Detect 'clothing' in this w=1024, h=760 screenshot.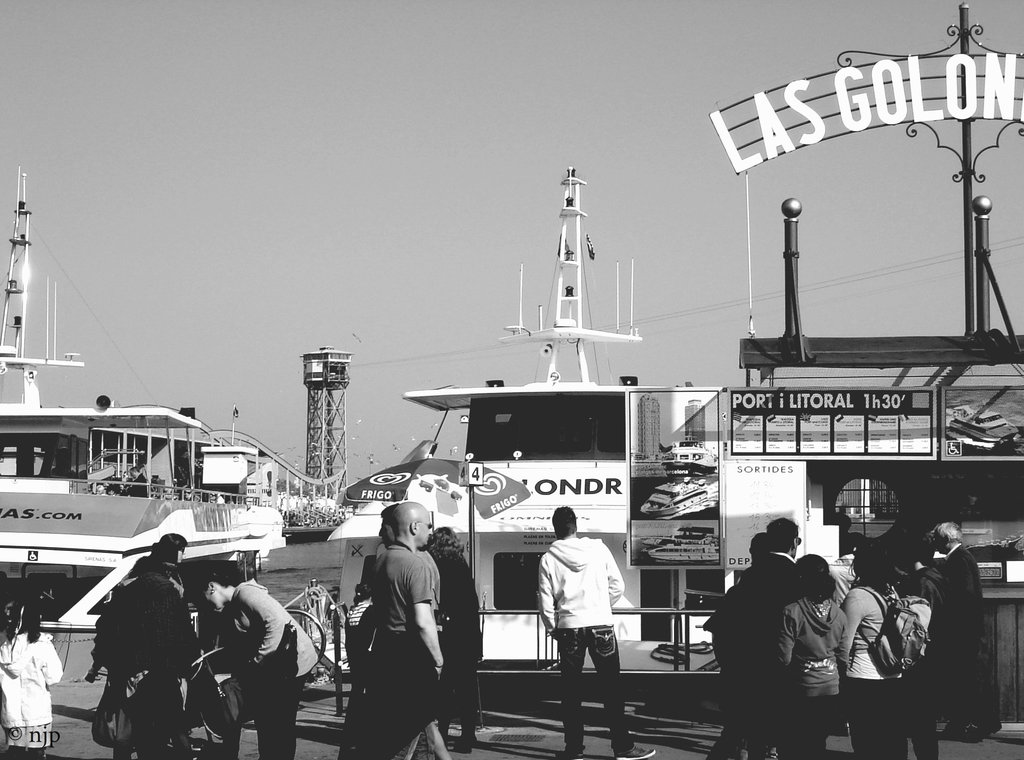
Detection: <box>538,535,637,754</box>.
